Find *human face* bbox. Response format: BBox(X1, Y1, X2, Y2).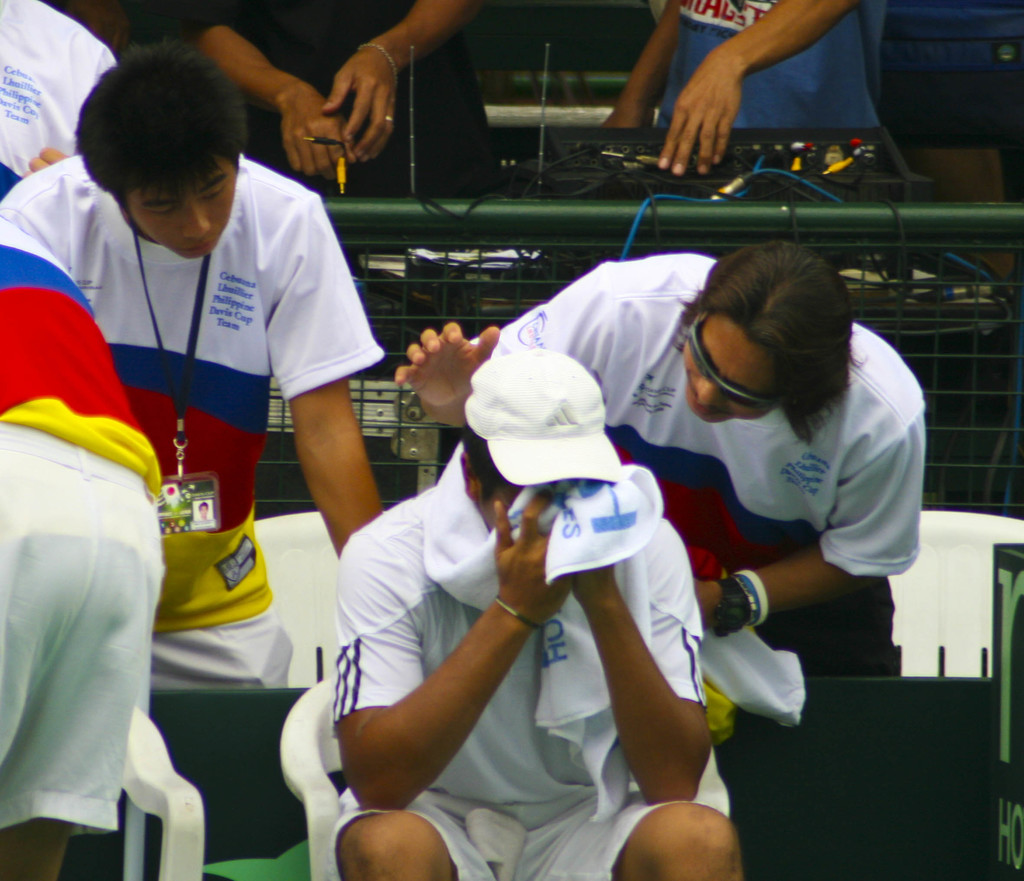
BBox(113, 150, 238, 259).
